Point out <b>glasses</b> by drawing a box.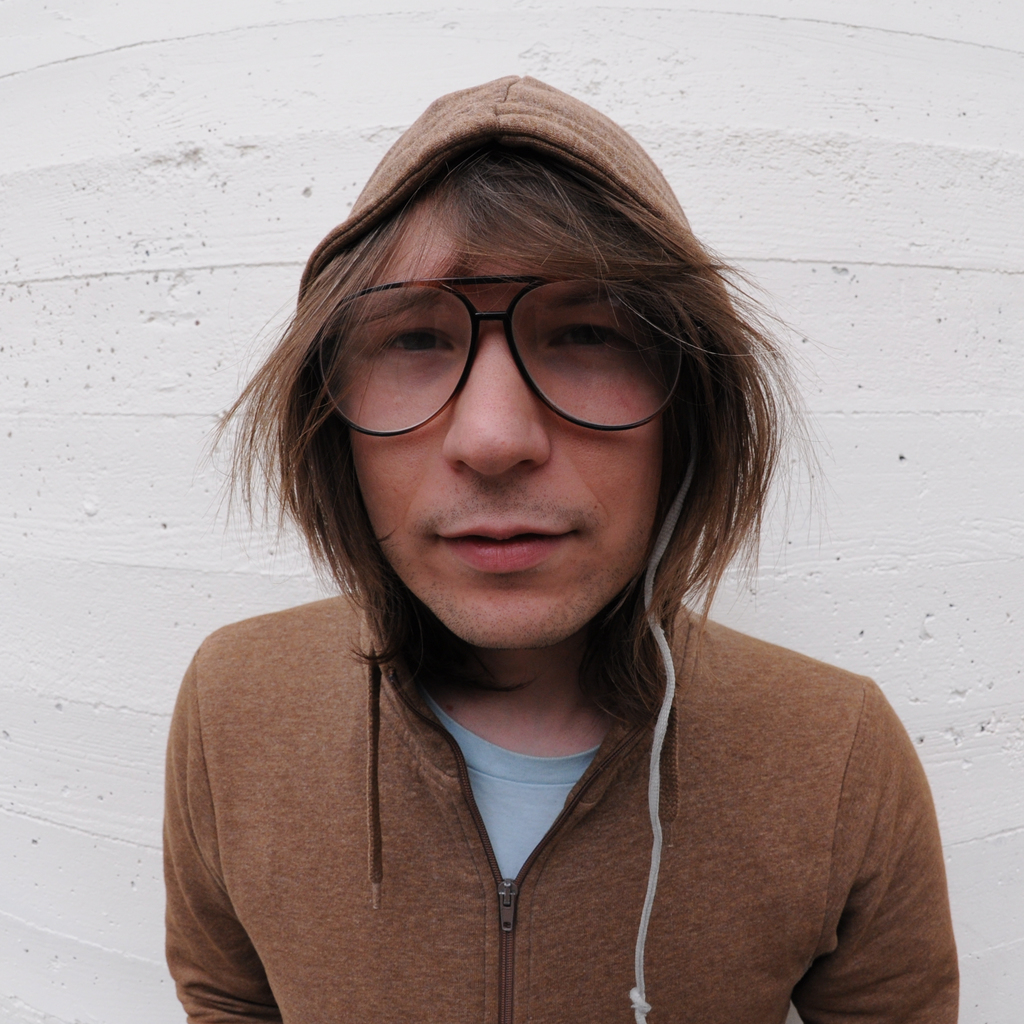
<bbox>307, 258, 701, 445</bbox>.
